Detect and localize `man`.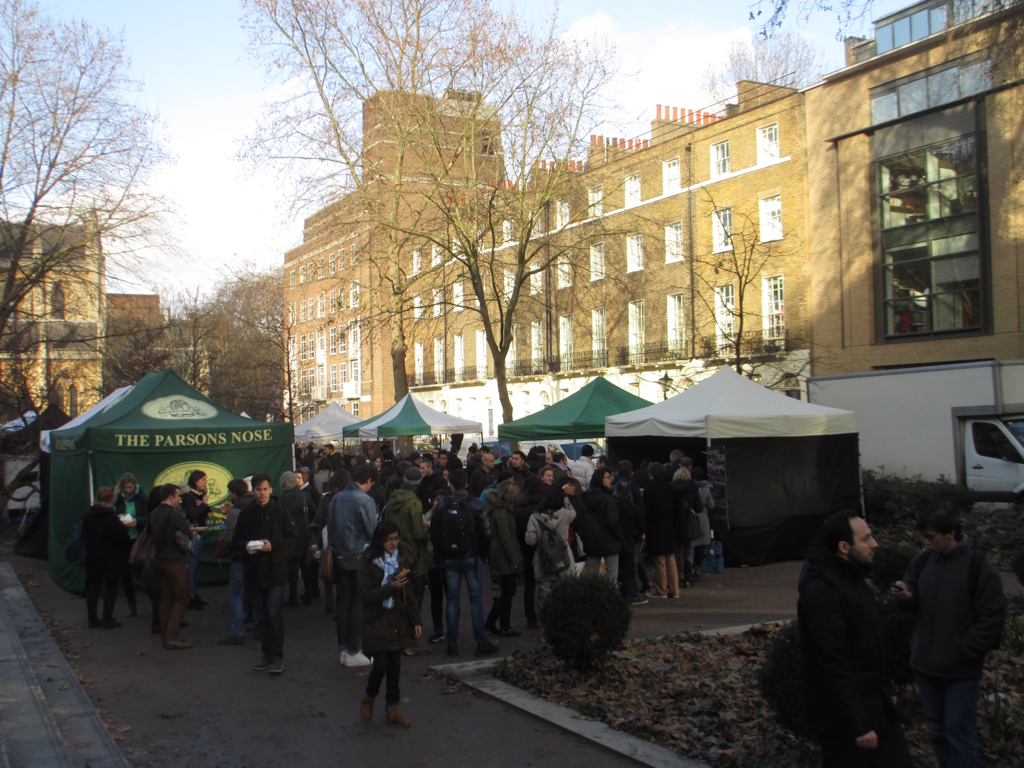
Localized at box=[907, 506, 1021, 754].
